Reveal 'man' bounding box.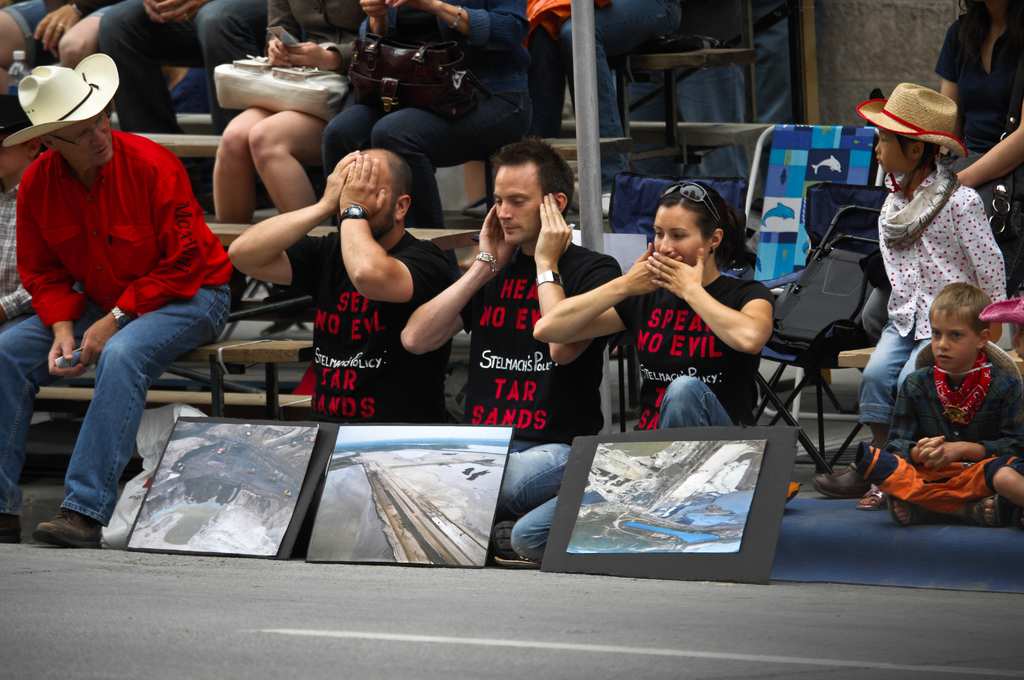
Revealed: (left=228, top=145, right=456, bottom=425).
